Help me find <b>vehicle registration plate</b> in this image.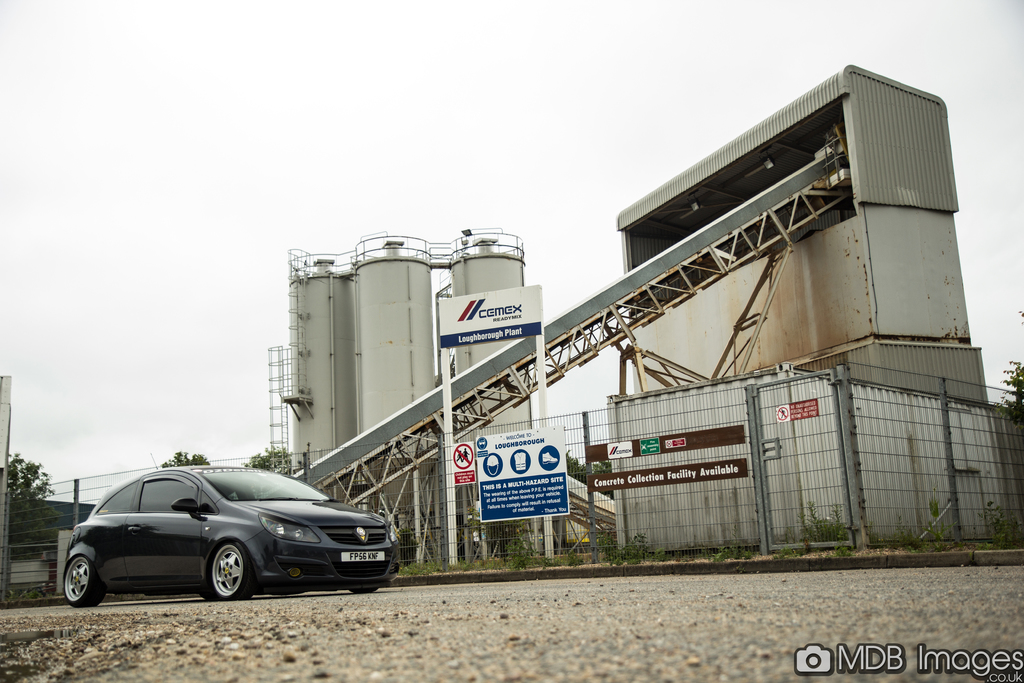
Found it: <region>342, 552, 383, 563</region>.
